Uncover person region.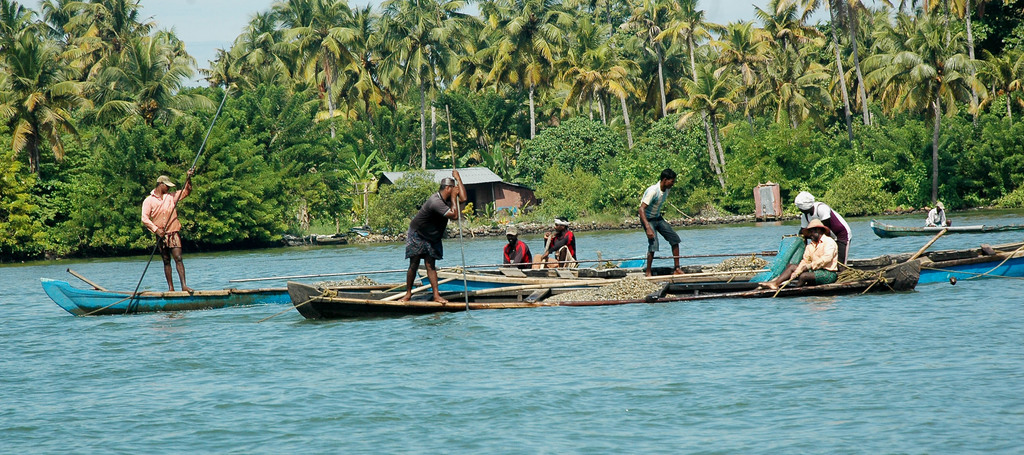
Uncovered: rect(142, 170, 196, 299).
